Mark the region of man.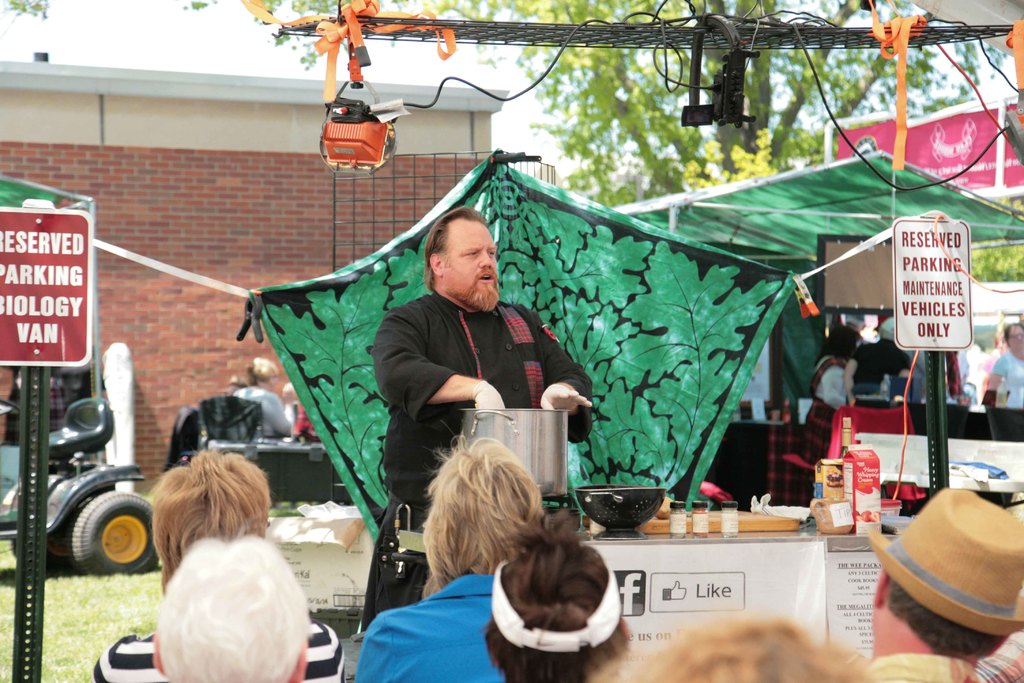
Region: (355,212,592,518).
